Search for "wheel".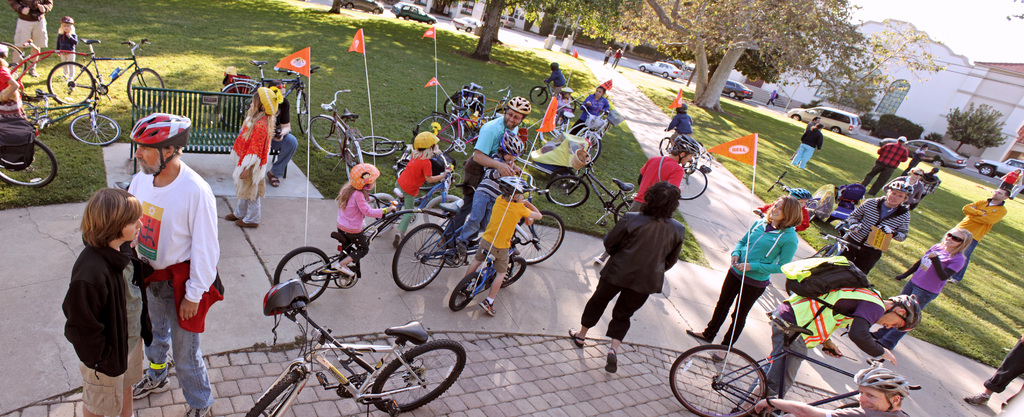
Found at {"left": 215, "top": 81, "right": 256, "bottom": 130}.
